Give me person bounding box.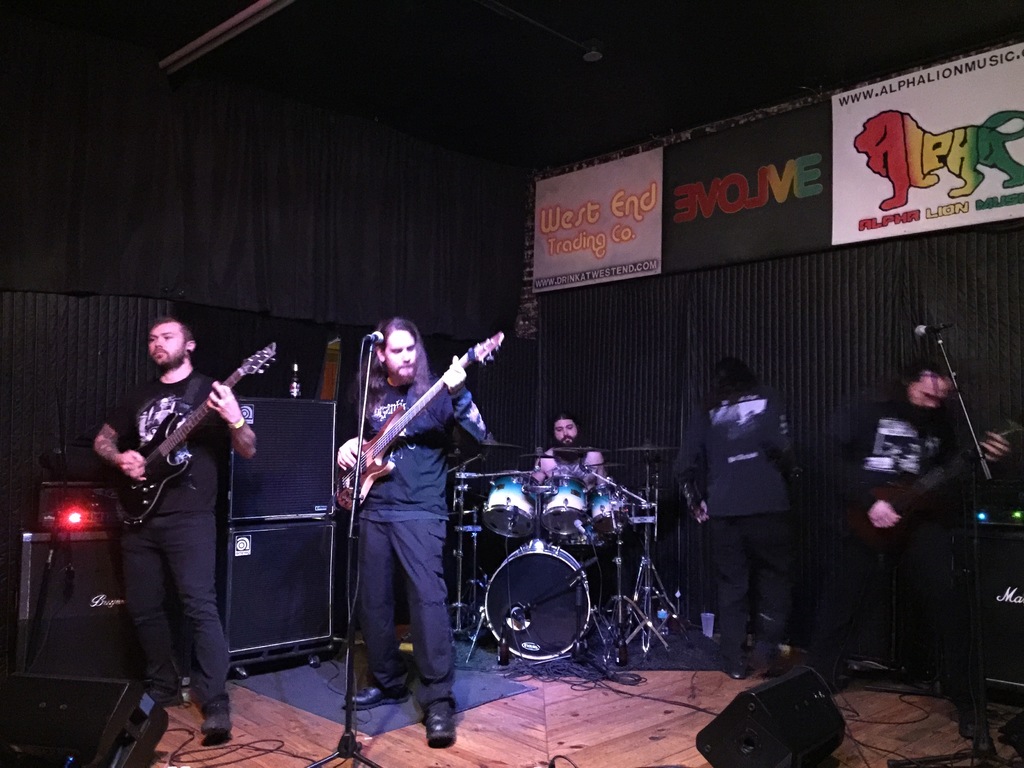
[856, 345, 1014, 657].
